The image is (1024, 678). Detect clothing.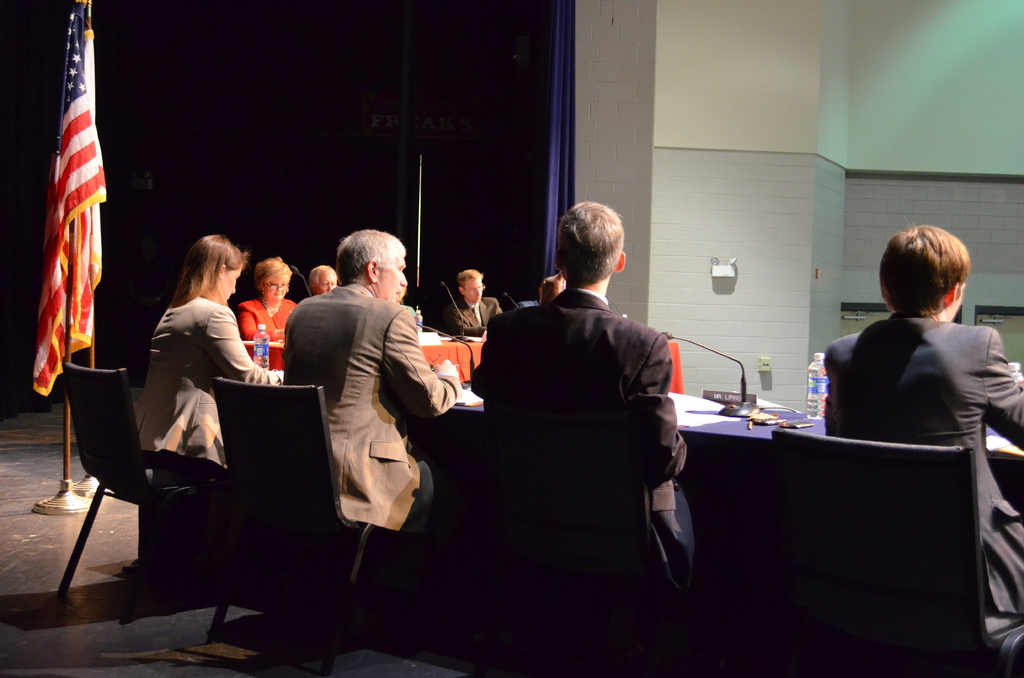
Detection: {"left": 822, "top": 297, "right": 1022, "bottom": 633}.
